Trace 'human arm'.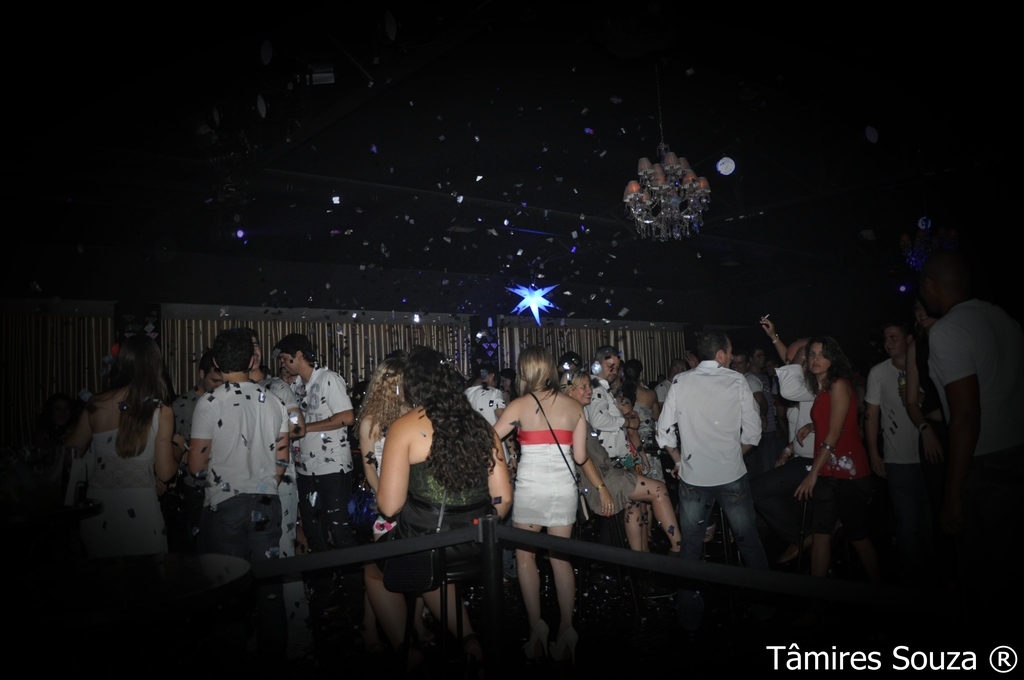
Traced to crop(783, 339, 814, 364).
